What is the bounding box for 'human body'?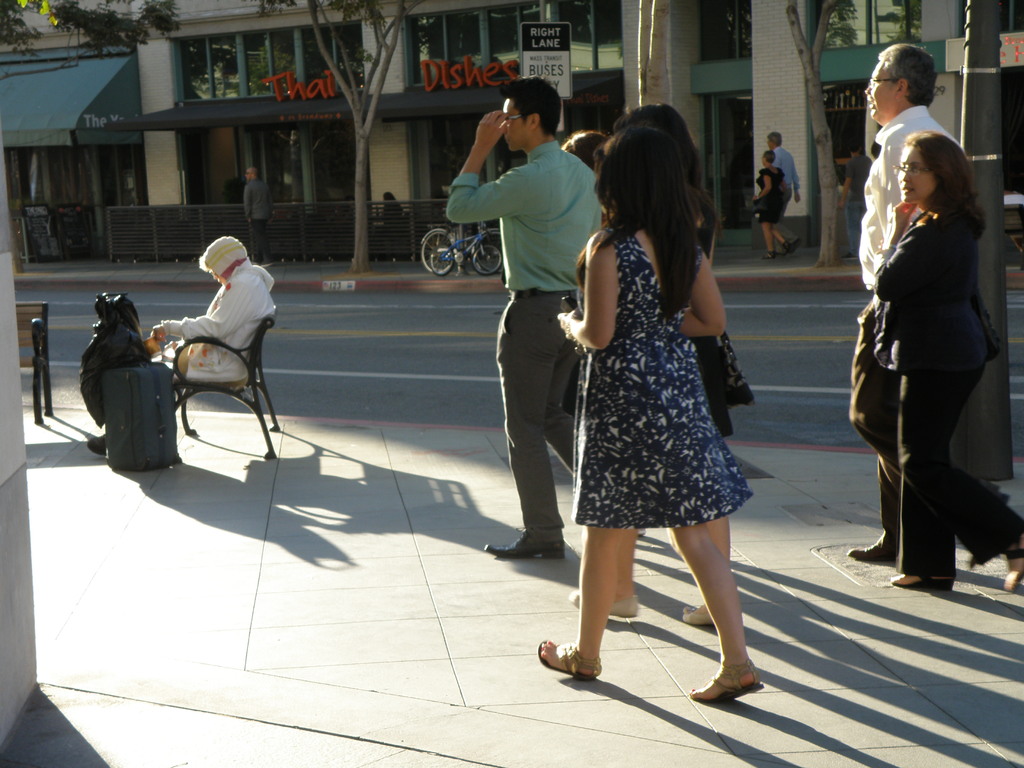
553, 108, 769, 703.
